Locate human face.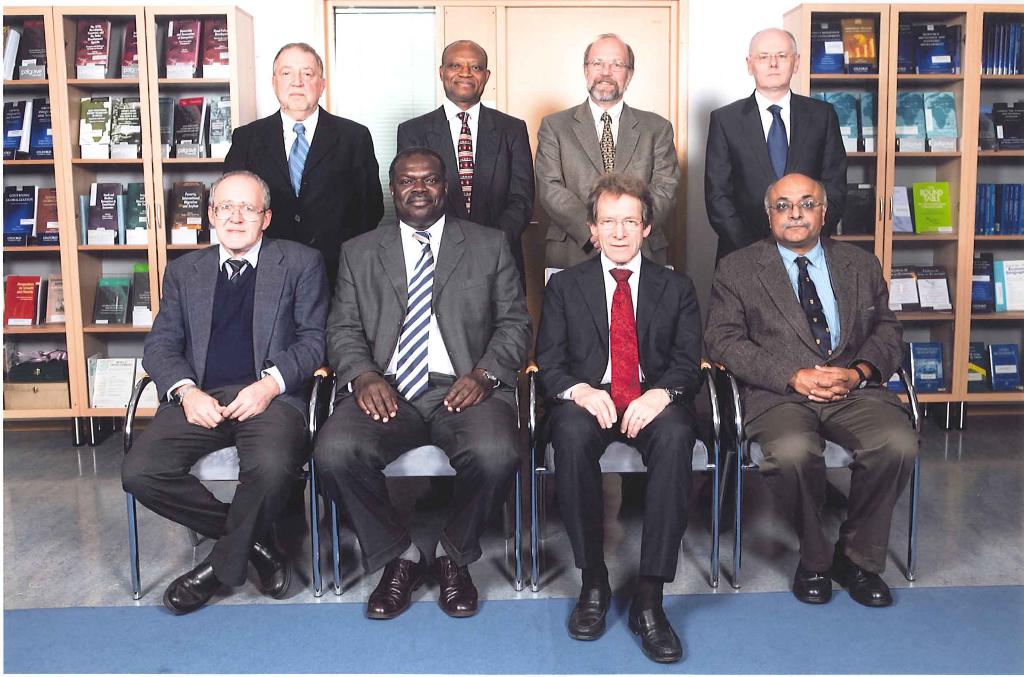
Bounding box: <bbox>582, 40, 630, 104</bbox>.
